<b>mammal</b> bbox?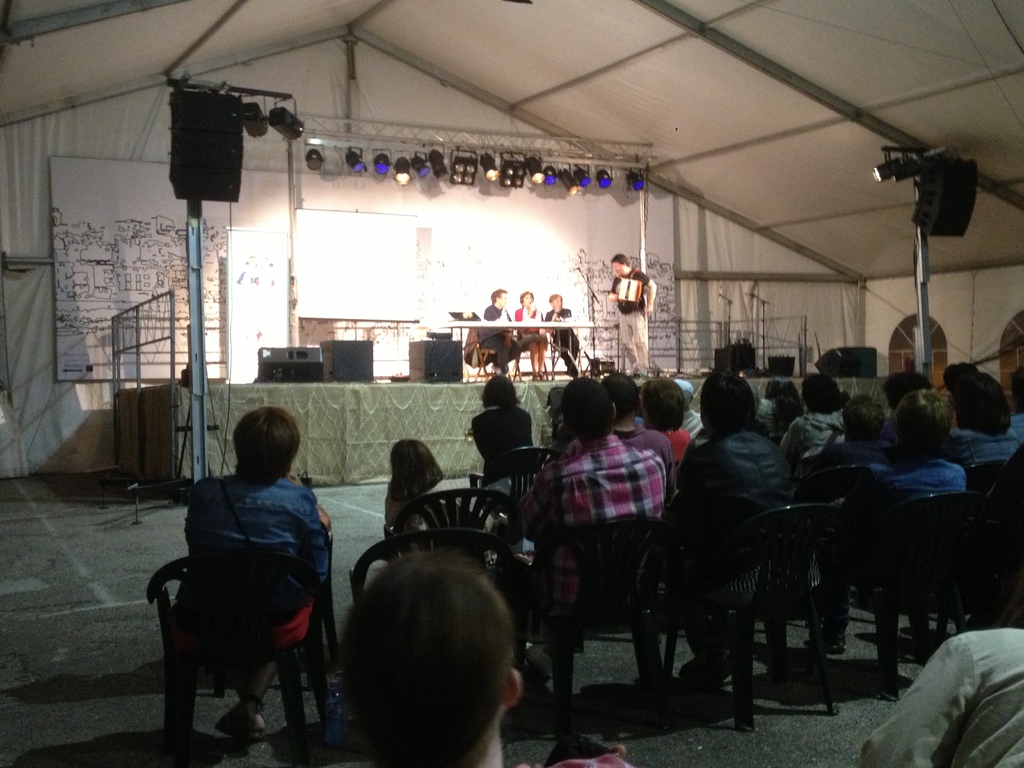
479,287,520,378
